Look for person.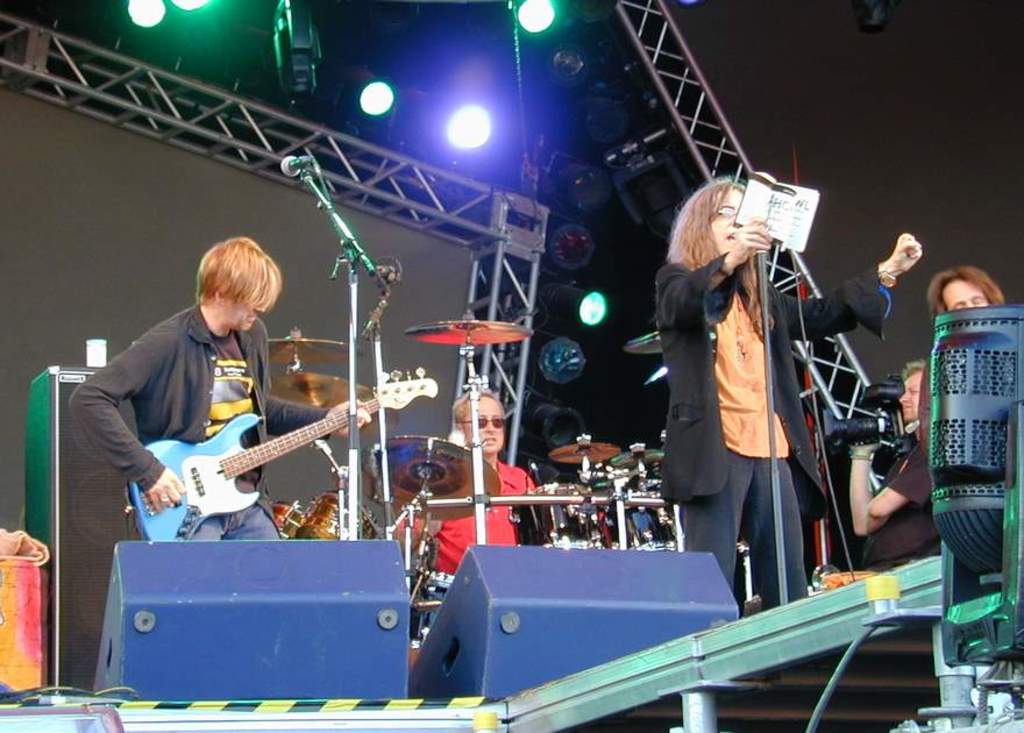
Found: (left=855, top=360, right=941, bottom=564).
